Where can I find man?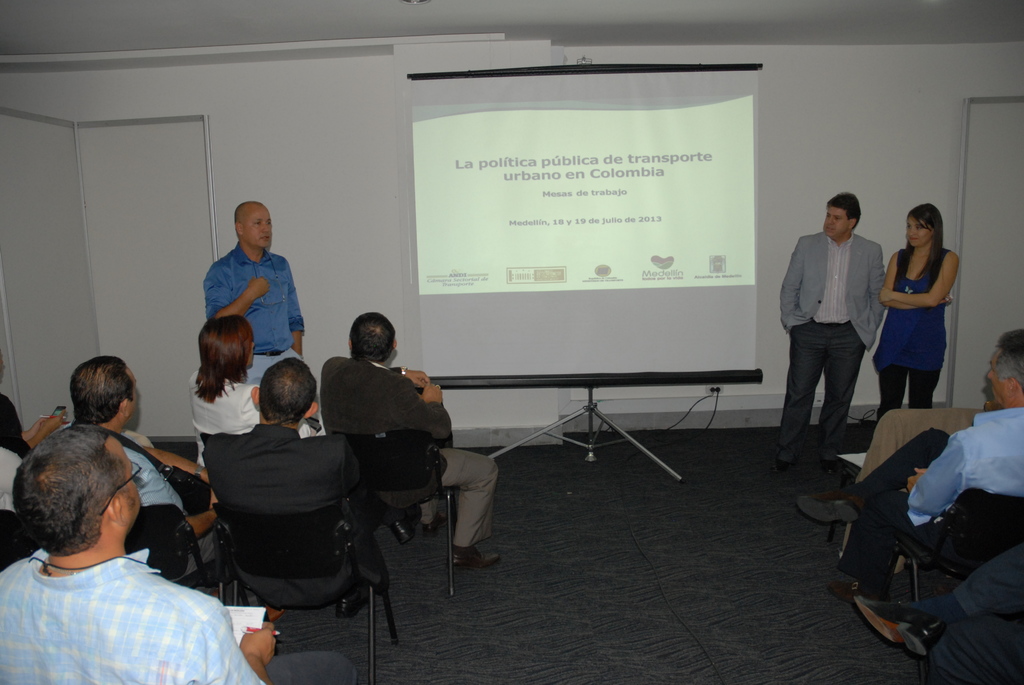
You can find it at BBox(794, 328, 1023, 603).
